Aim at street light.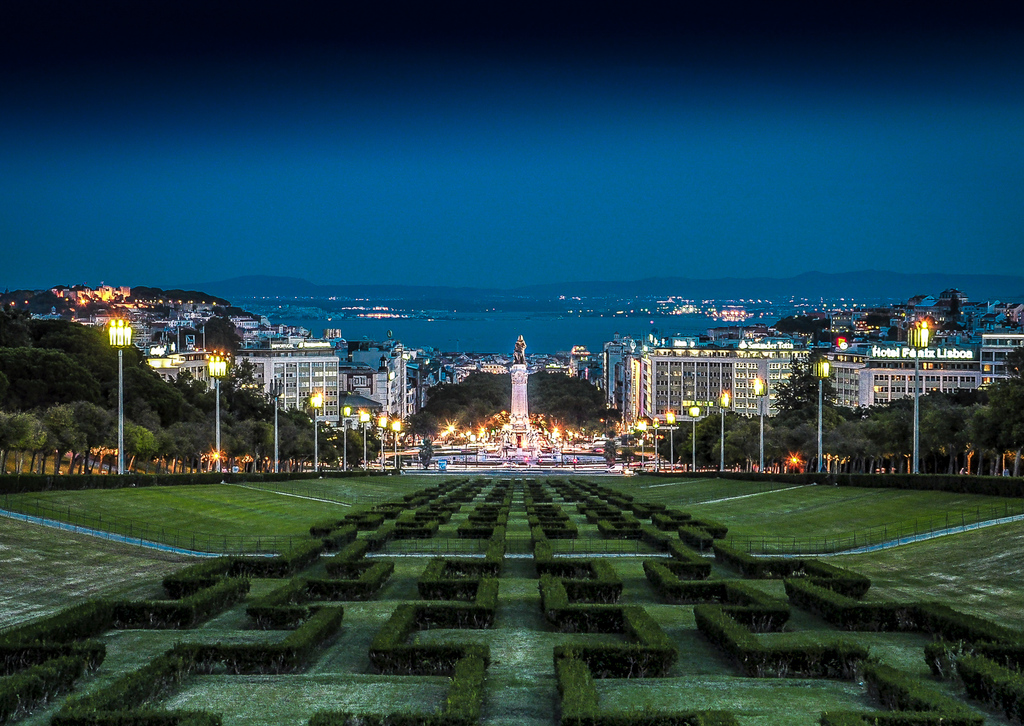
Aimed at [x1=378, y1=413, x2=387, y2=471].
